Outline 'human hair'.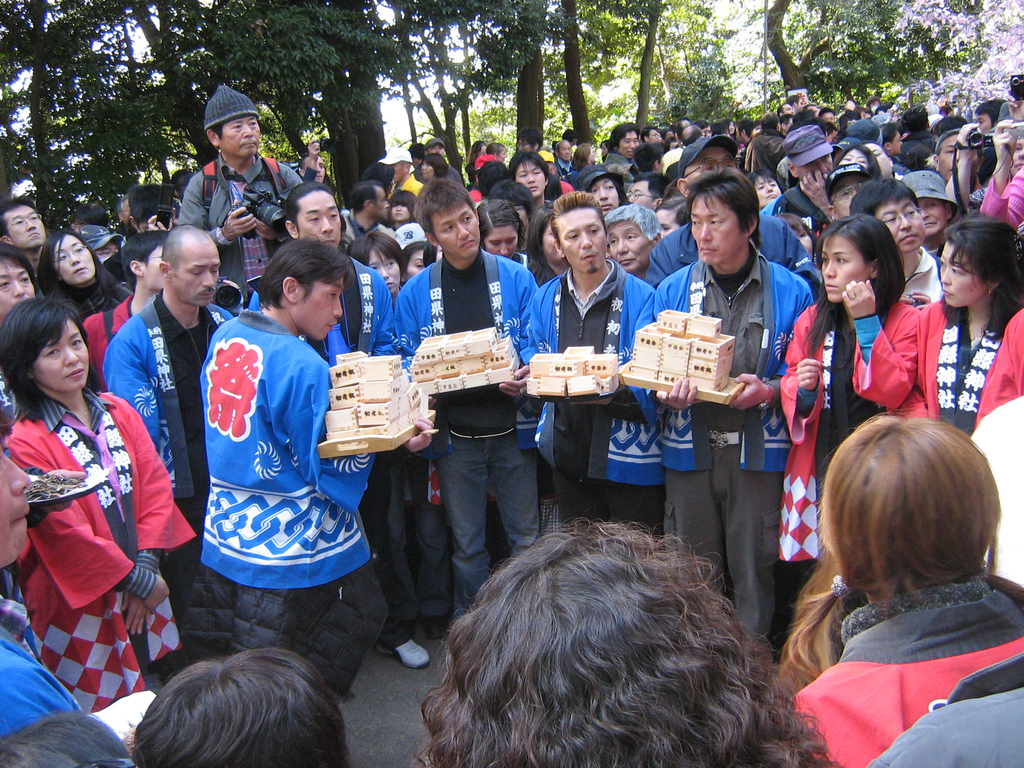
Outline: (x1=490, y1=178, x2=536, y2=219).
